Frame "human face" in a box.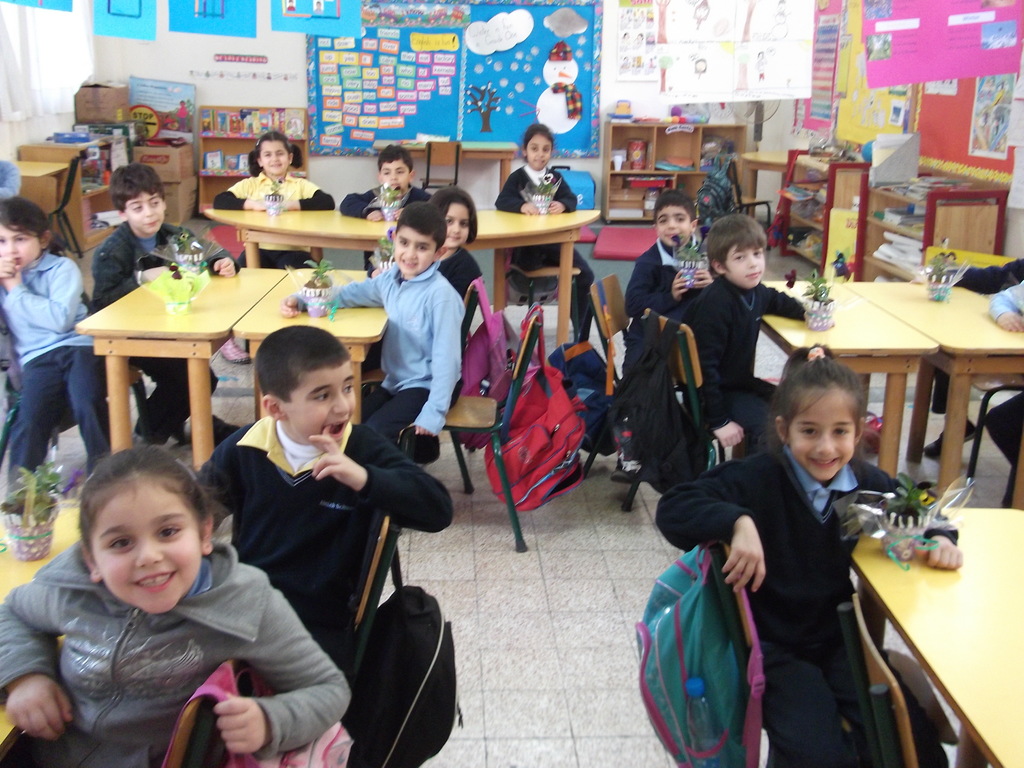
<box>724,240,765,292</box>.
